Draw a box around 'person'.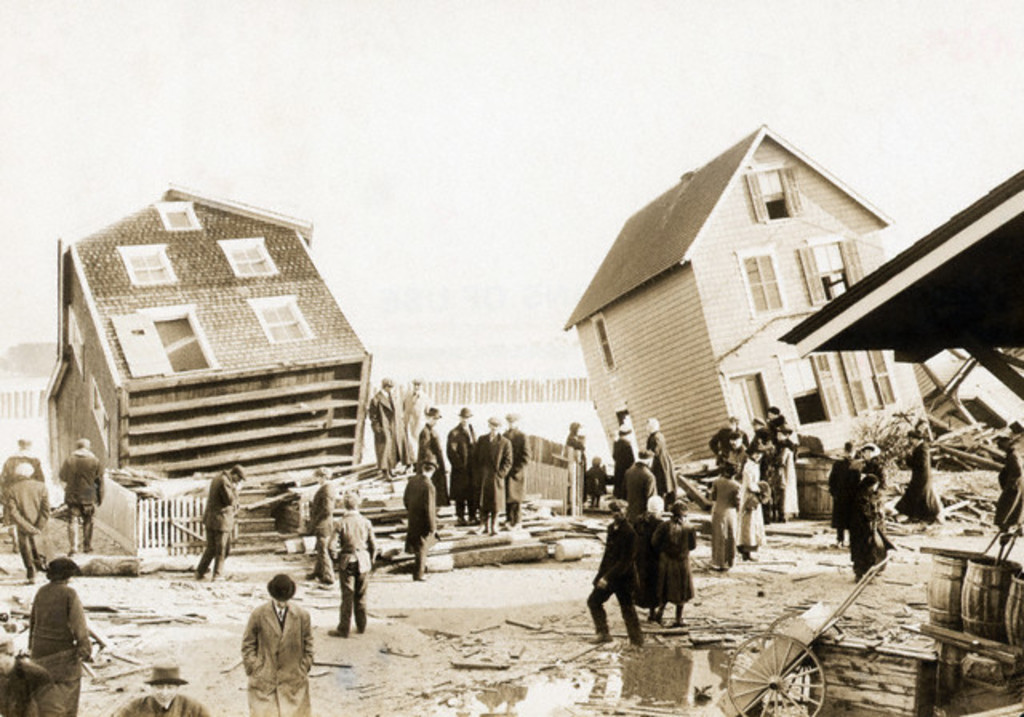
locate(189, 464, 246, 584).
